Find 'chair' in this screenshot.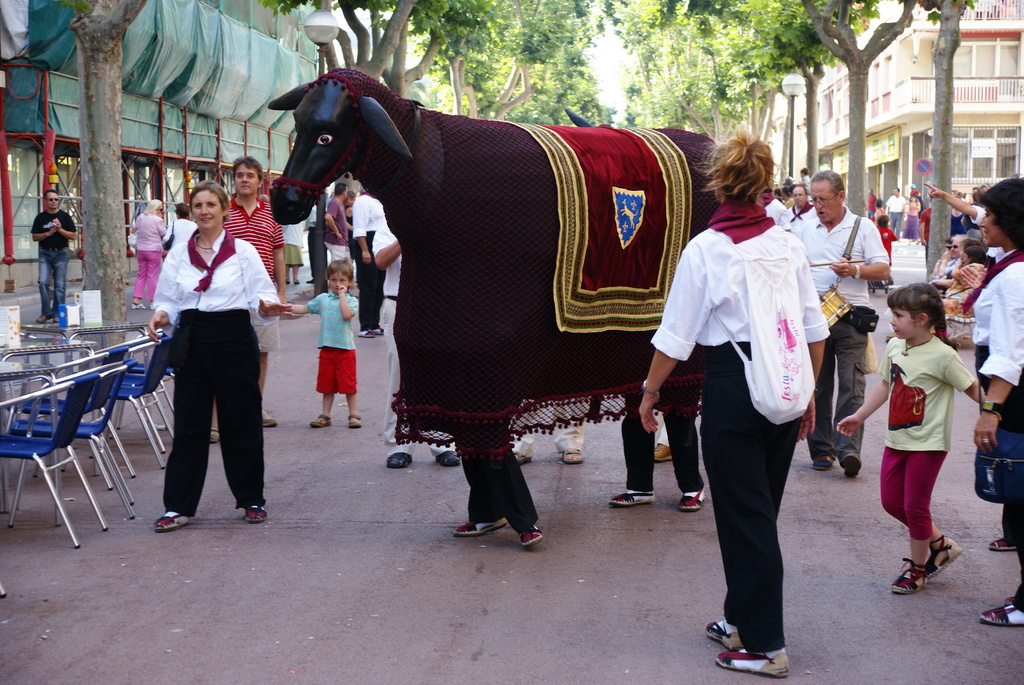
The bounding box for 'chair' is 64,334,168,482.
